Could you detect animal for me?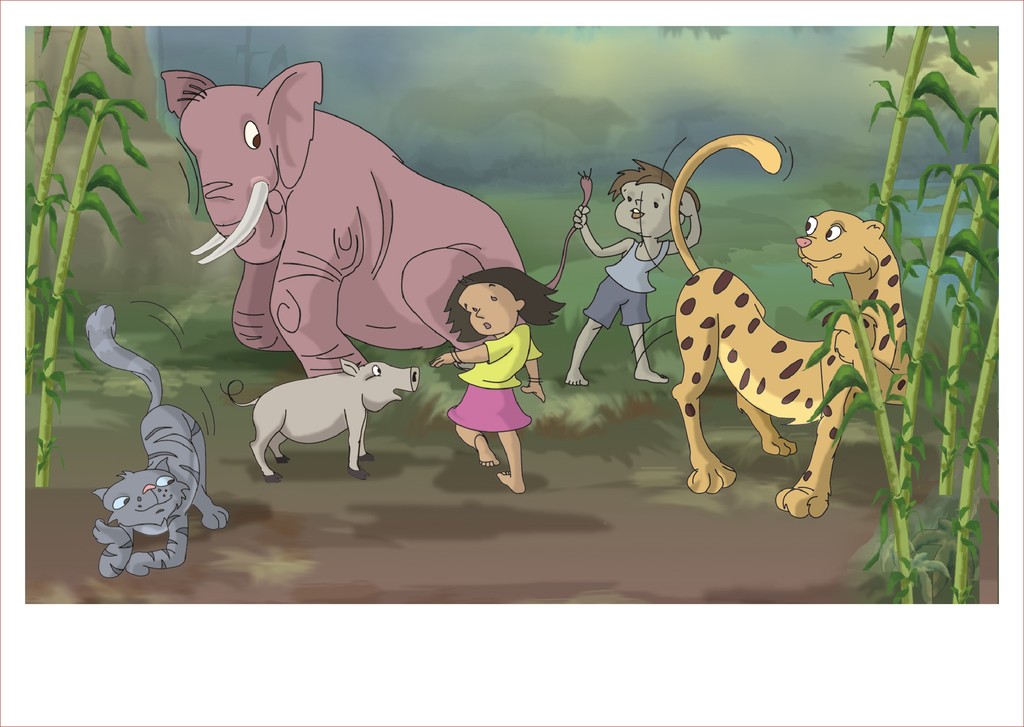
Detection result: 83/308/230/578.
